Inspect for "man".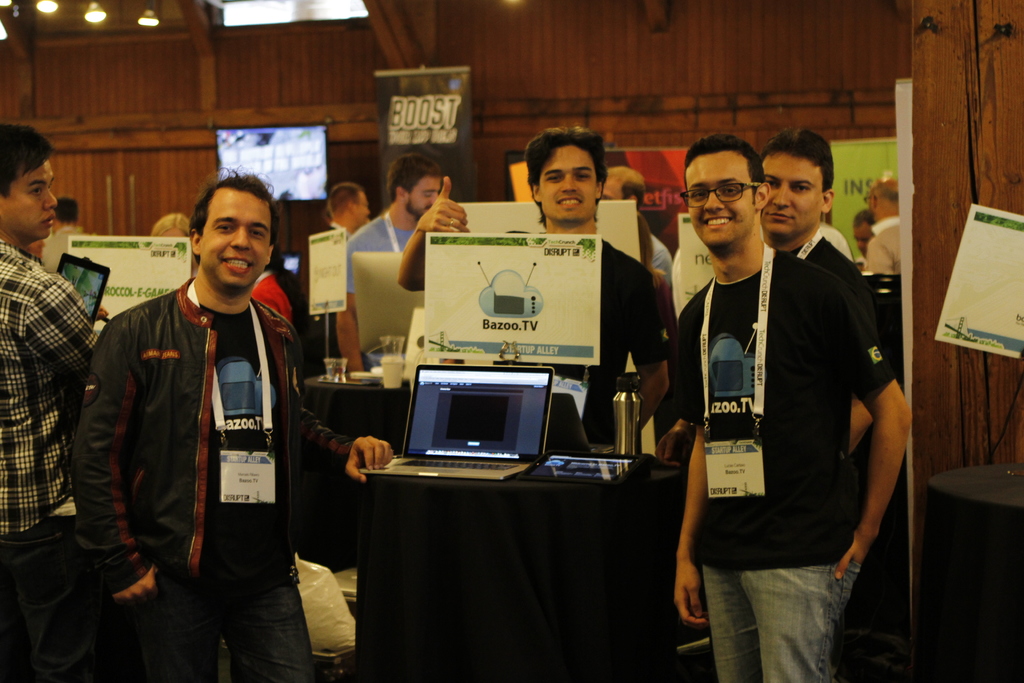
Inspection: bbox=[295, 178, 370, 378].
